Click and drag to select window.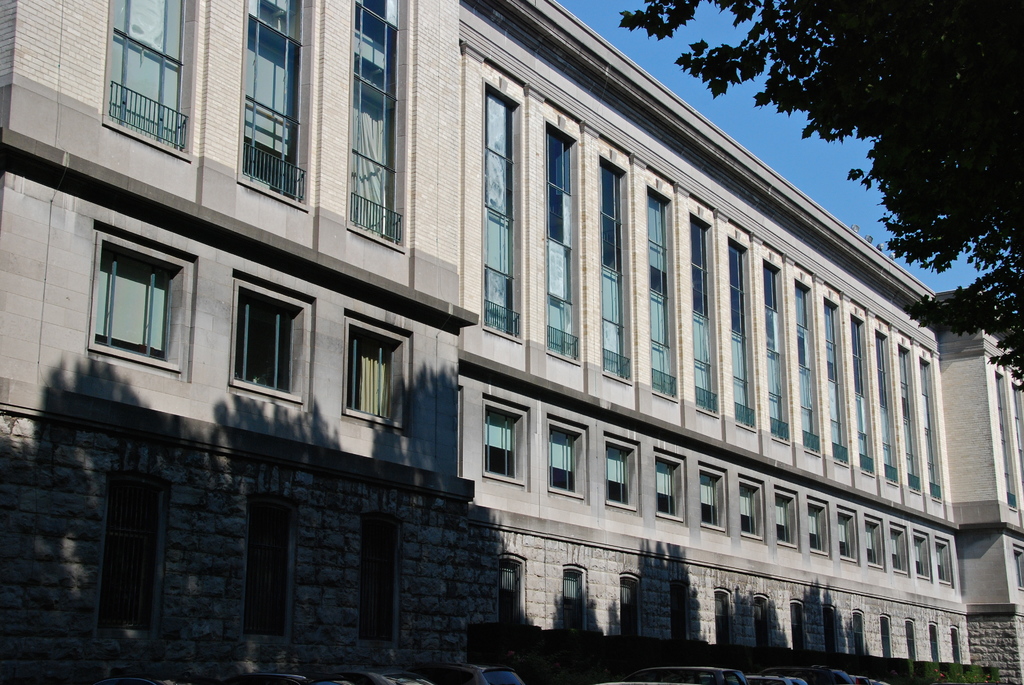
Selection: bbox=(763, 264, 785, 442).
